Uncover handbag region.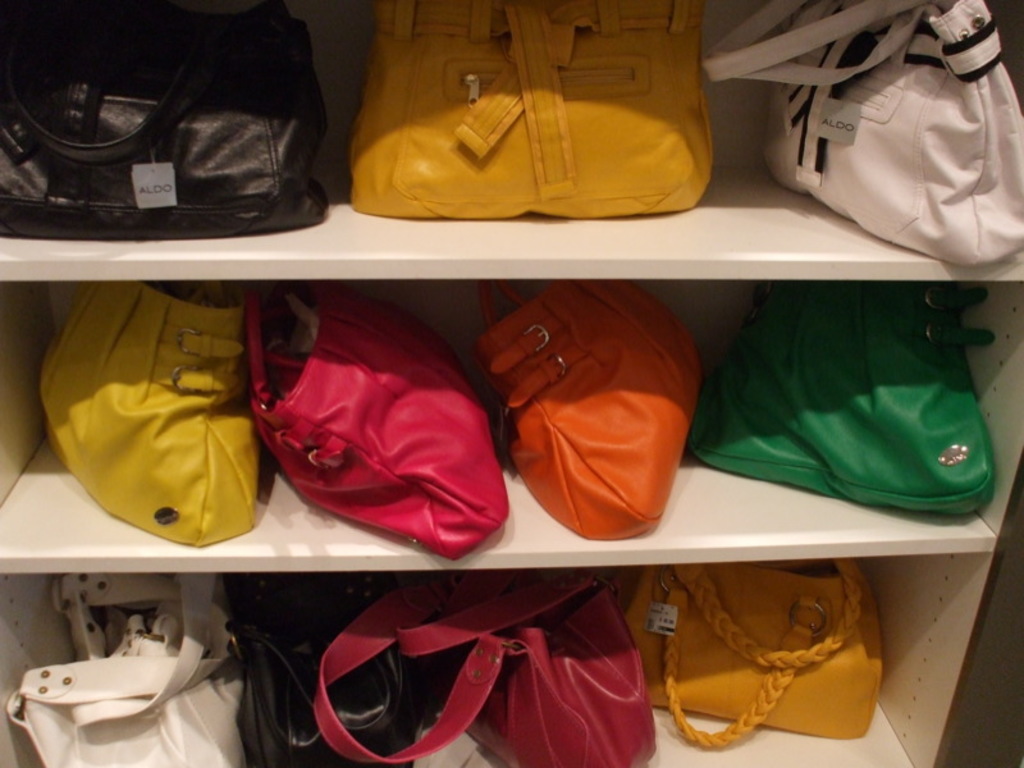
Uncovered: bbox=(223, 571, 416, 767).
